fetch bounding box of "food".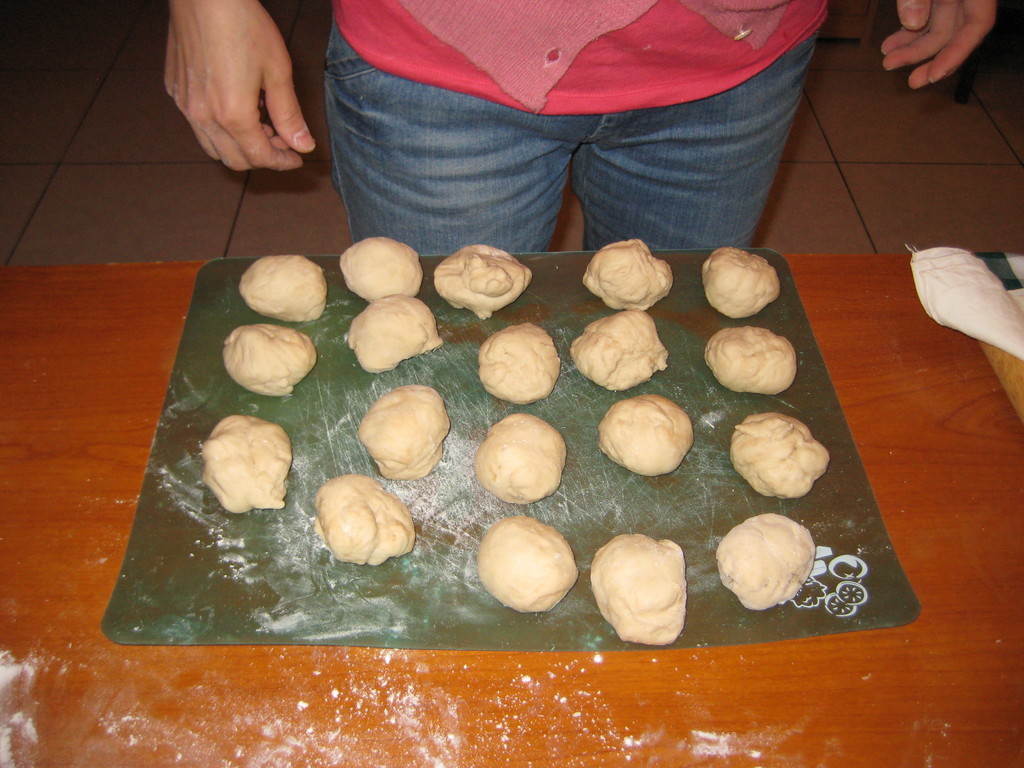
Bbox: Rect(588, 533, 690, 645).
